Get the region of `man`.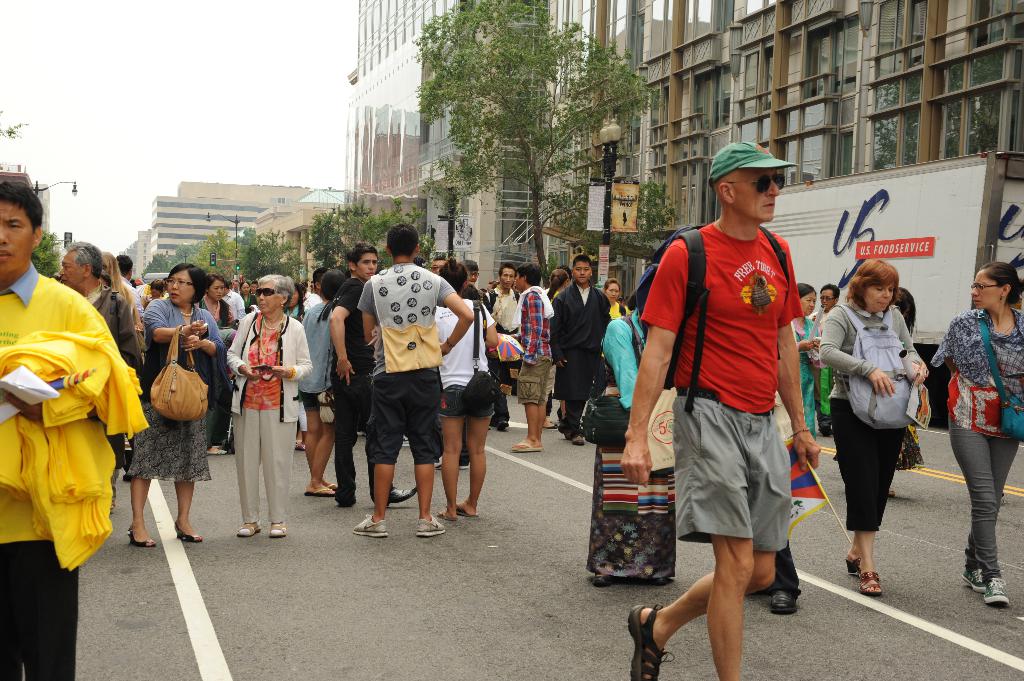
59, 240, 143, 371.
